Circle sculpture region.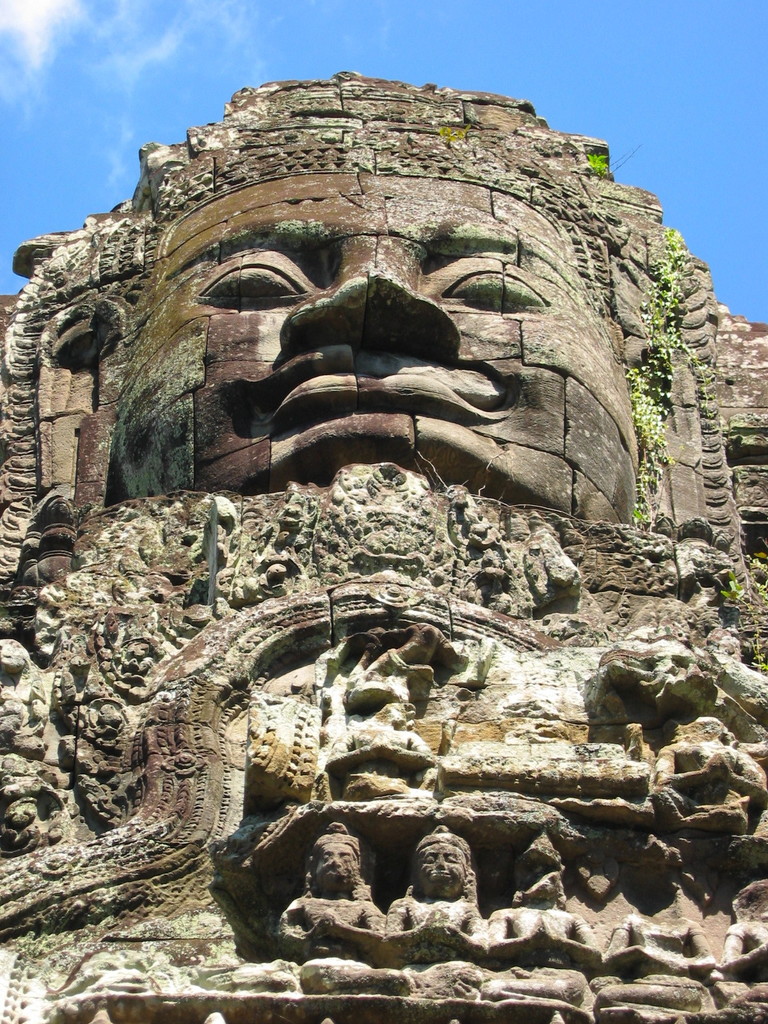
Region: (x1=492, y1=888, x2=601, y2=996).
